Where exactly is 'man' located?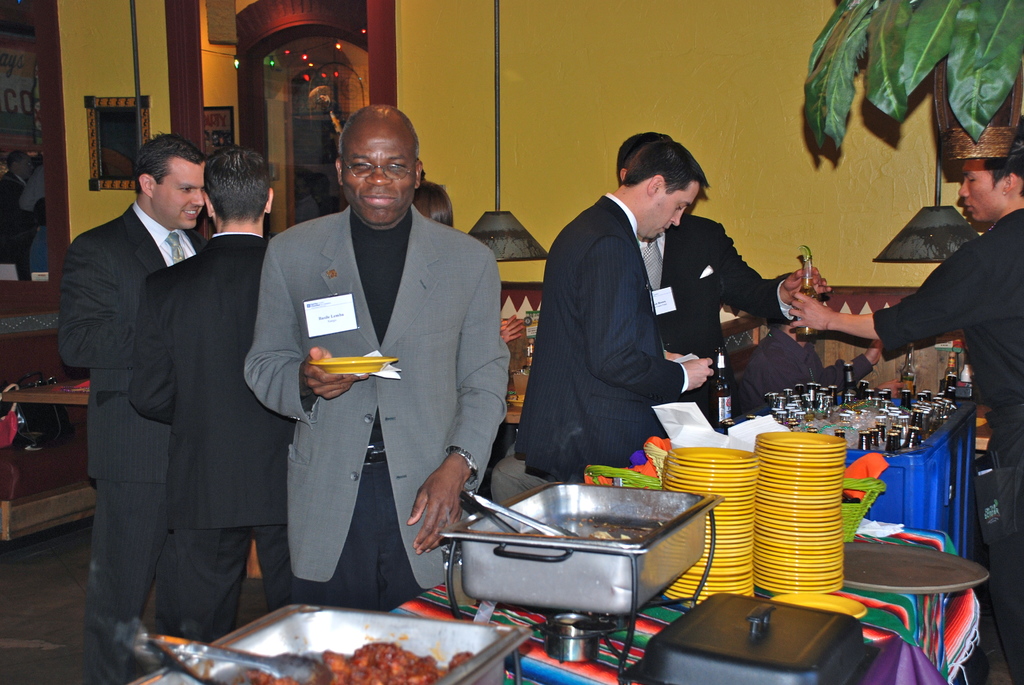
Its bounding box is bbox(125, 138, 278, 653).
